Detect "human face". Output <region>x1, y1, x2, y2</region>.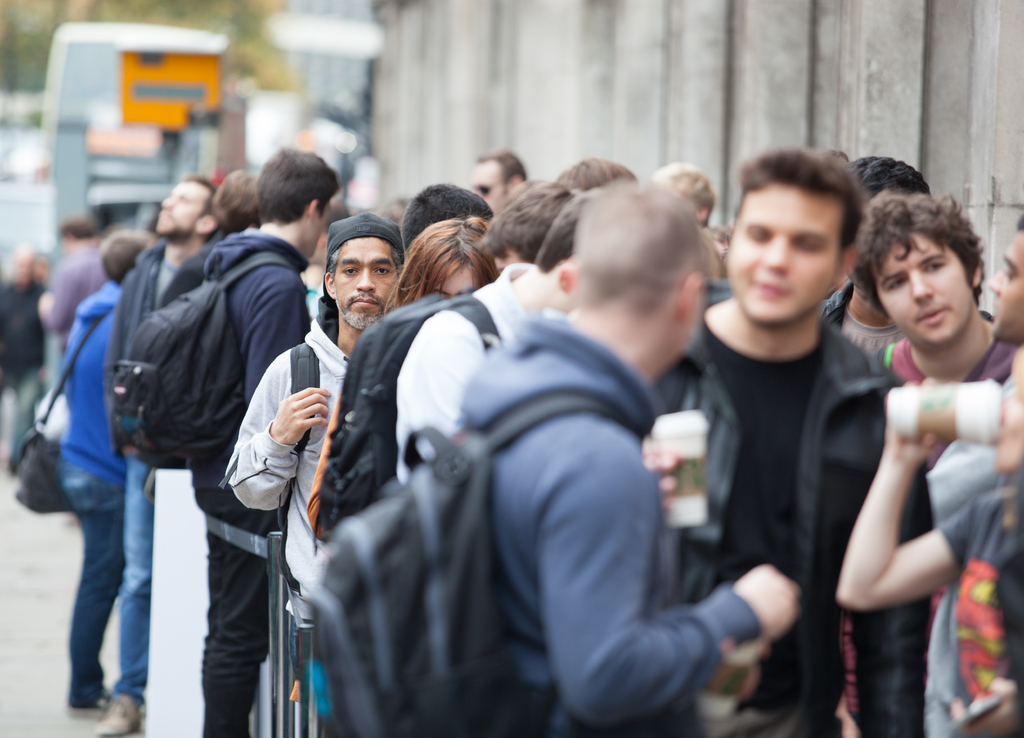
<region>157, 181, 215, 240</region>.
